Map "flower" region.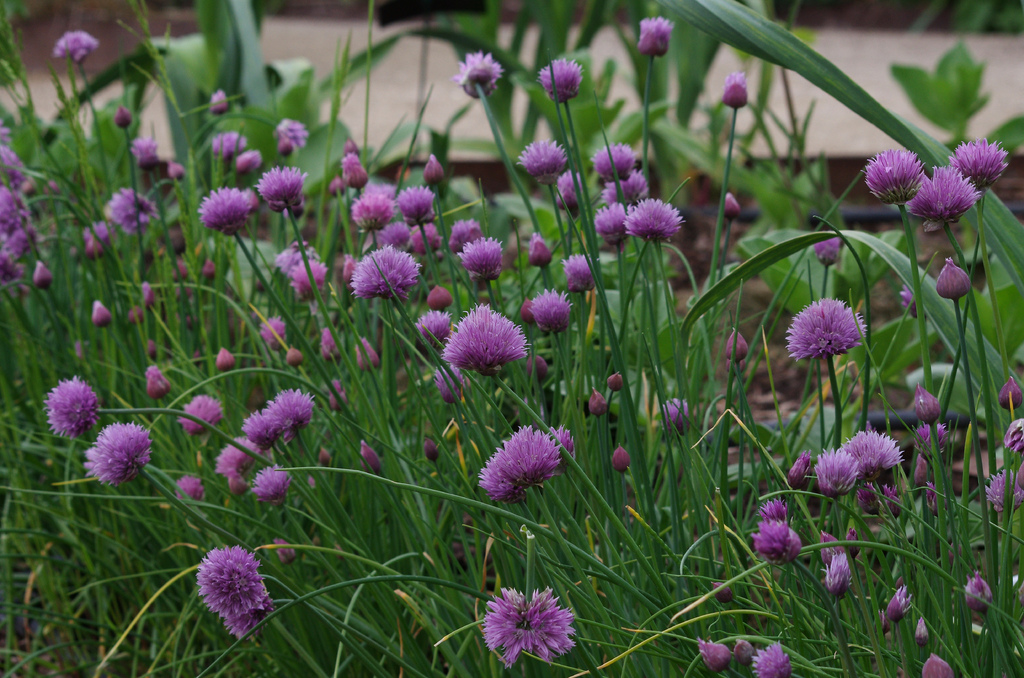
Mapped to [782, 295, 867, 362].
